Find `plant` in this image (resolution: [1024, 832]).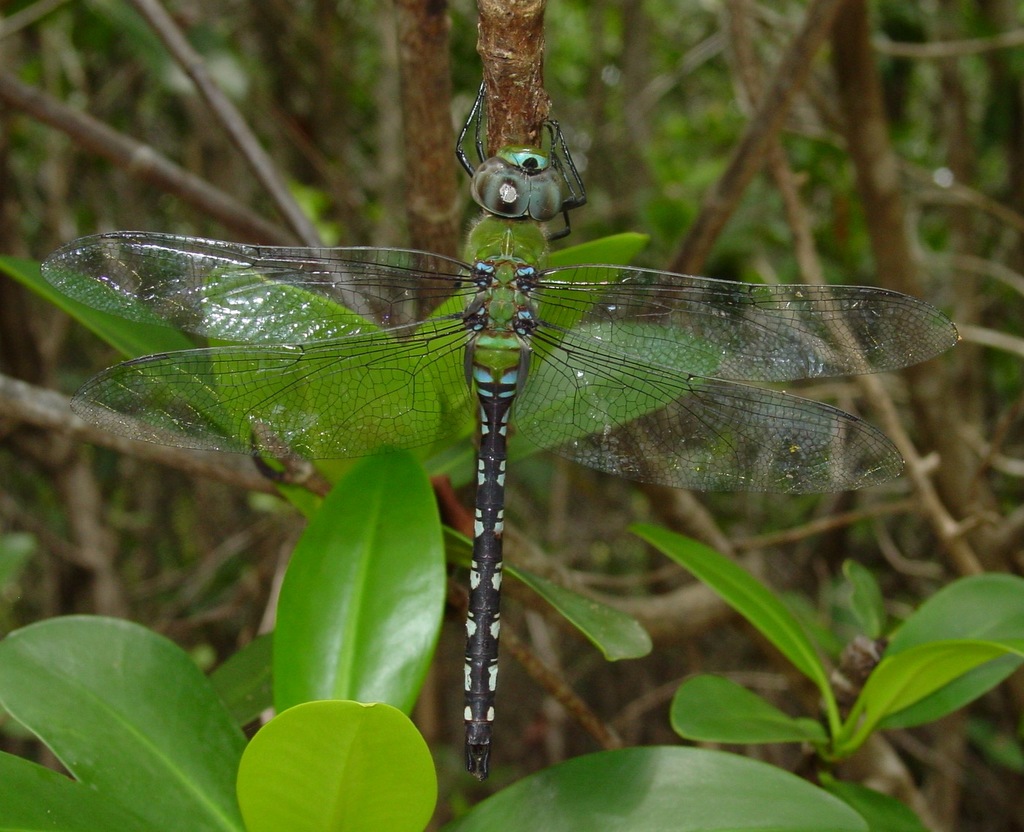
l=0, t=0, r=1023, b=831.
